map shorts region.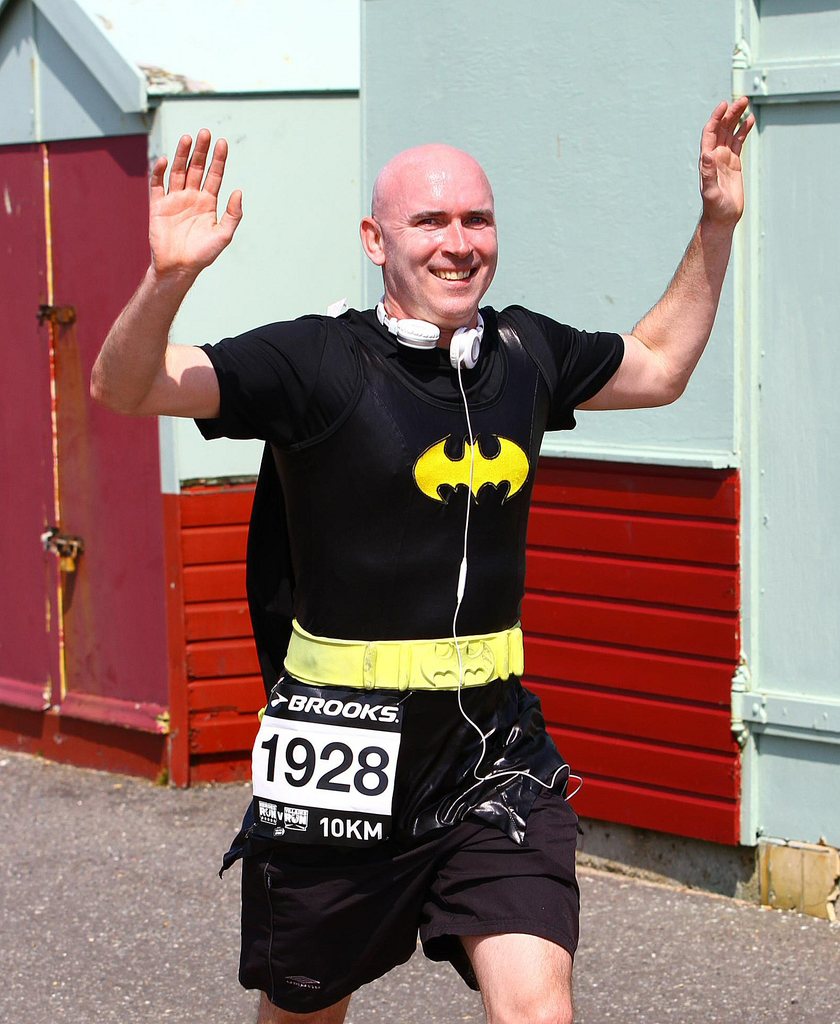
Mapped to select_region(238, 794, 583, 1008).
